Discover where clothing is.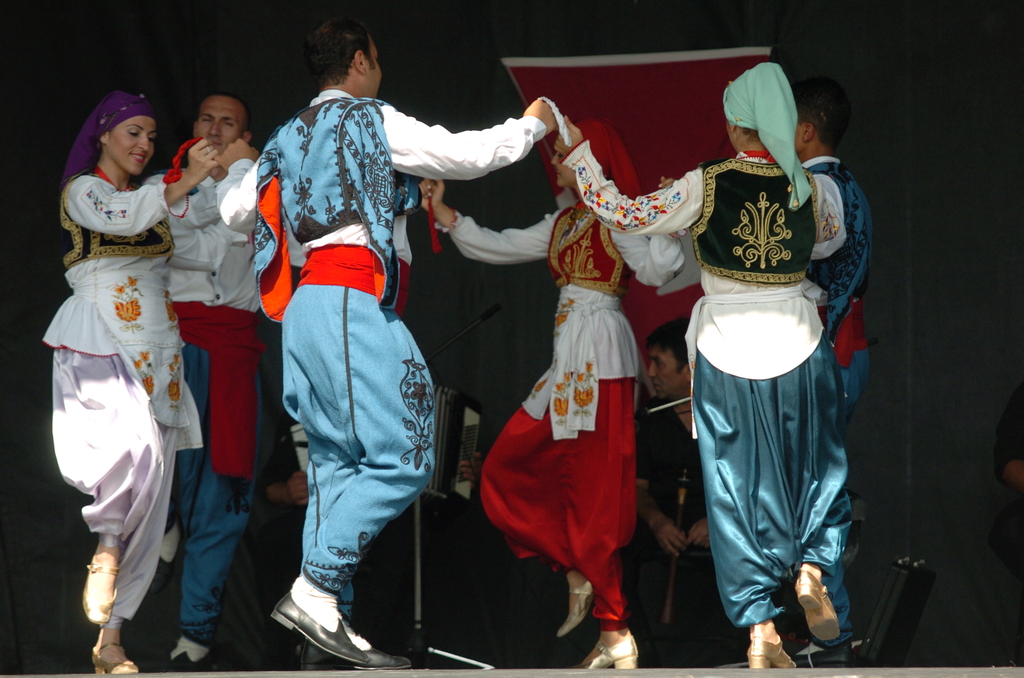
Discovered at 136:165:262:644.
